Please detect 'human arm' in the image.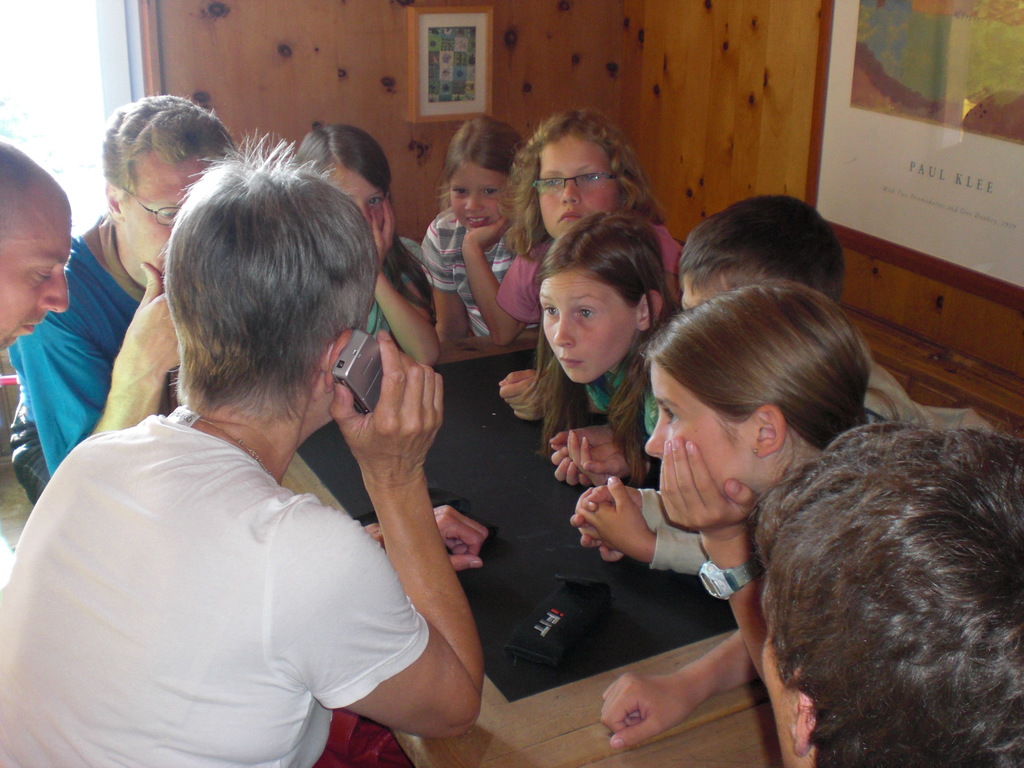
358:504:492:574.
